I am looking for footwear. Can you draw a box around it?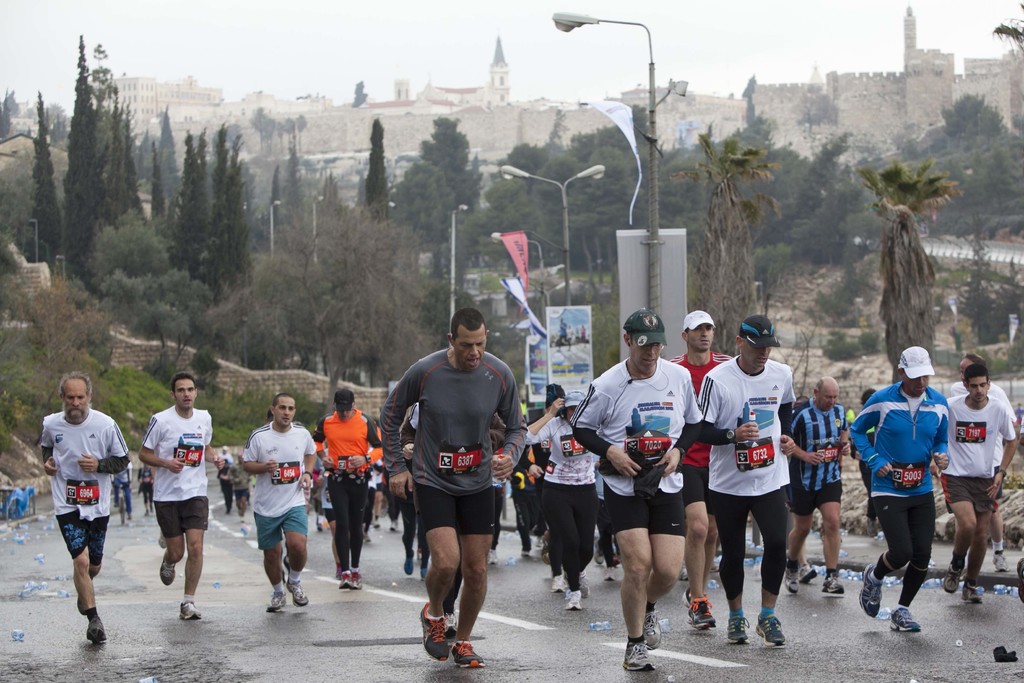
Sure, the bounding box is select_region(450, 636, 486, 670).
